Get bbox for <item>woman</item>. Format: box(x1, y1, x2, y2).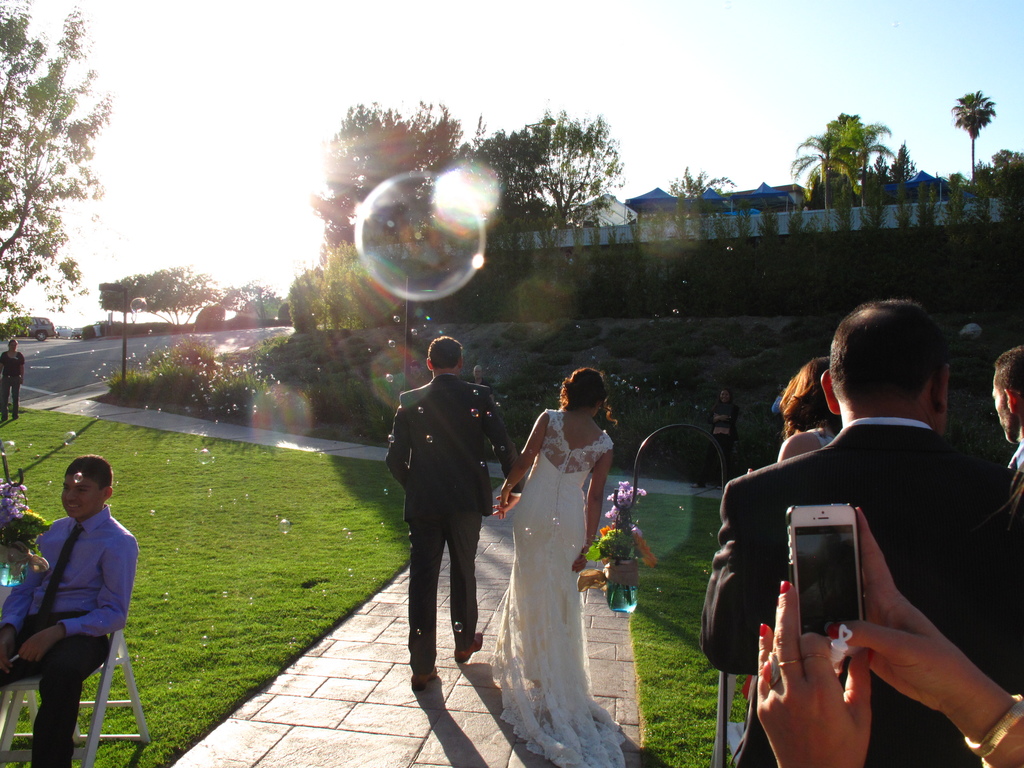
box(771, 358, 848, 468).
